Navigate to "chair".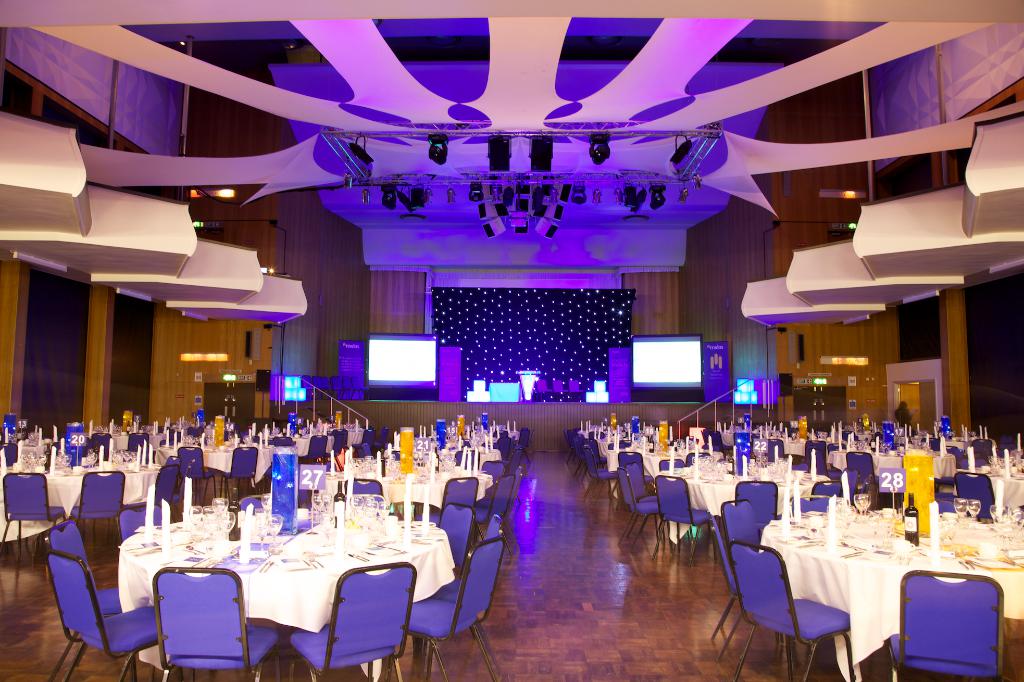
Navigation target: bbox=(930, 437, 940, 452).
